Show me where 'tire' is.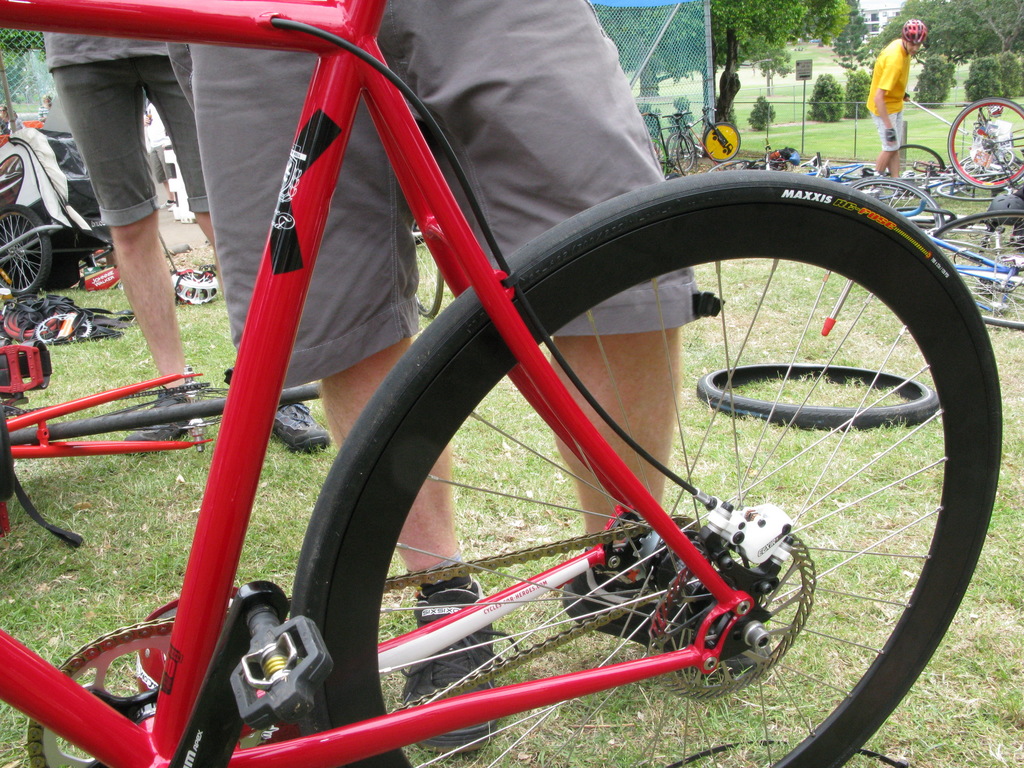
'tire' is at rect(898, 143, 944, 176).
